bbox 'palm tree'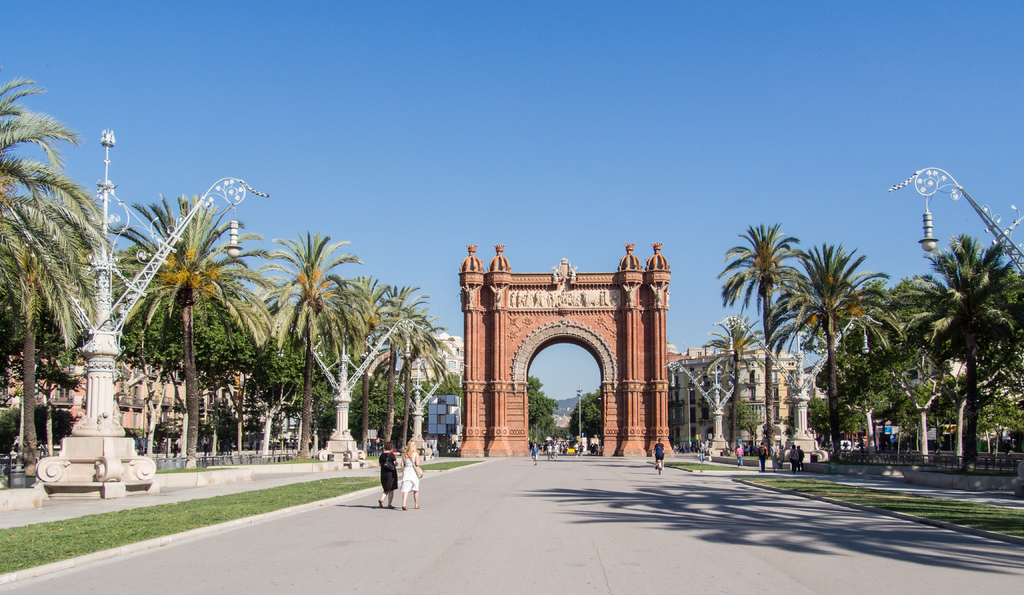
343,278,431,452
